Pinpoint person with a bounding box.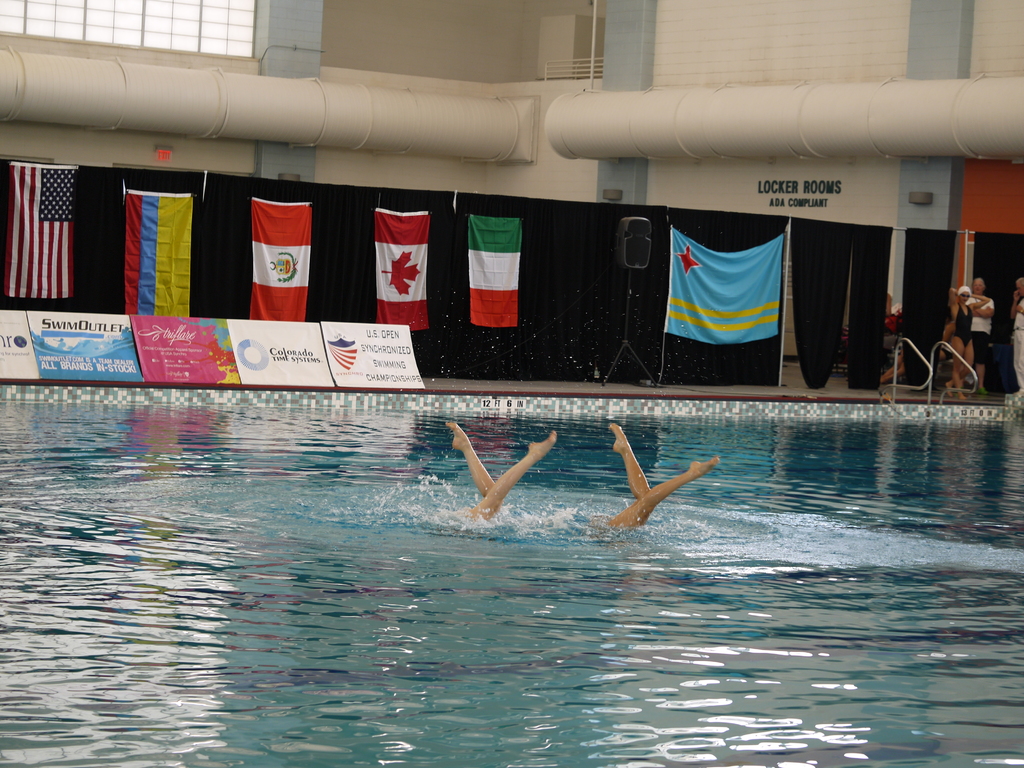
Rect(1009, 275, 1023, 397).
